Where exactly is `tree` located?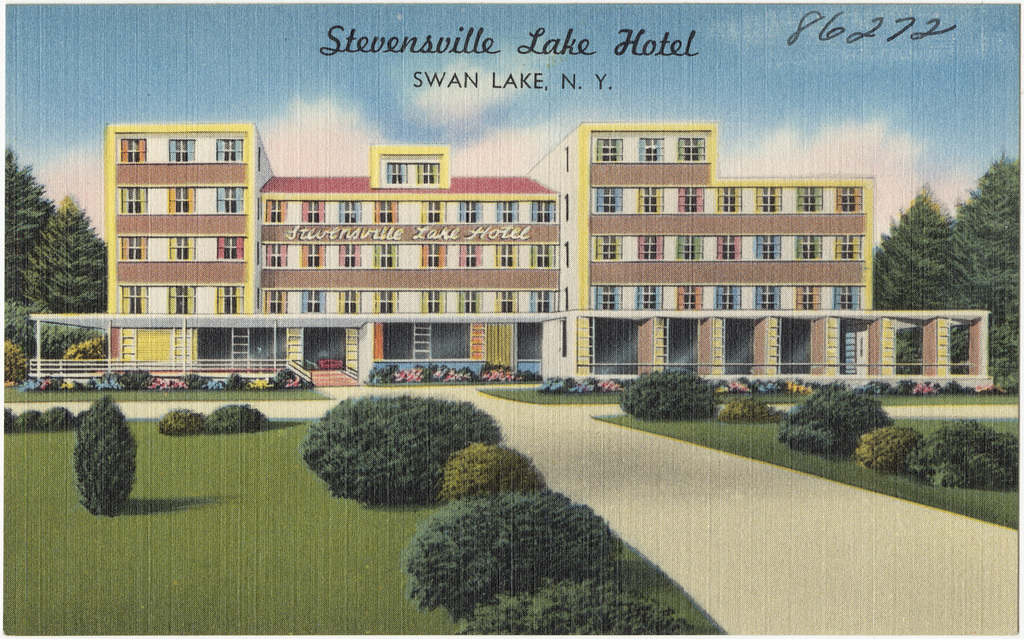
Its bounding box is (0,151,51,267).
